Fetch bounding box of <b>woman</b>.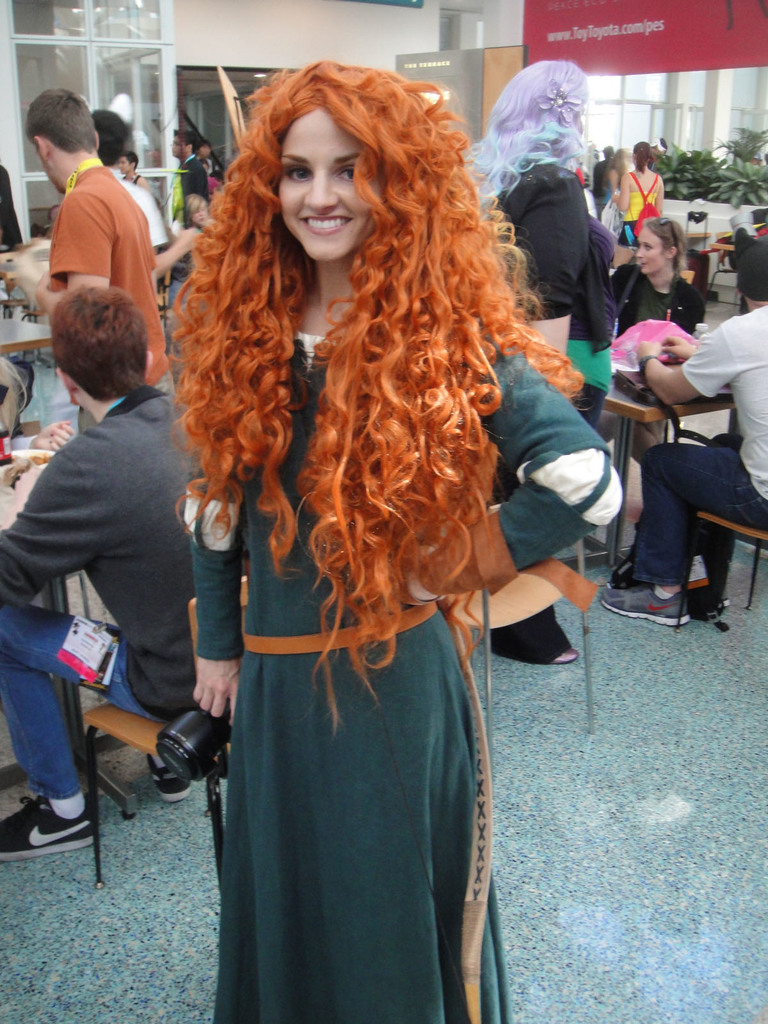
Bbox: bbox(600, 223, 707, 349).
